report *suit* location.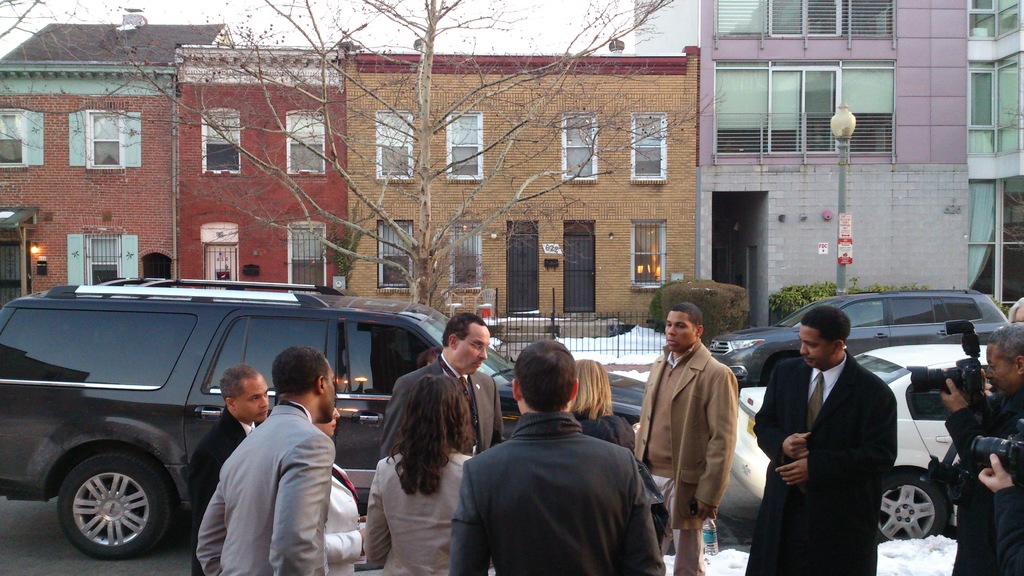
Report: box=[450, 432, 668, 575].
